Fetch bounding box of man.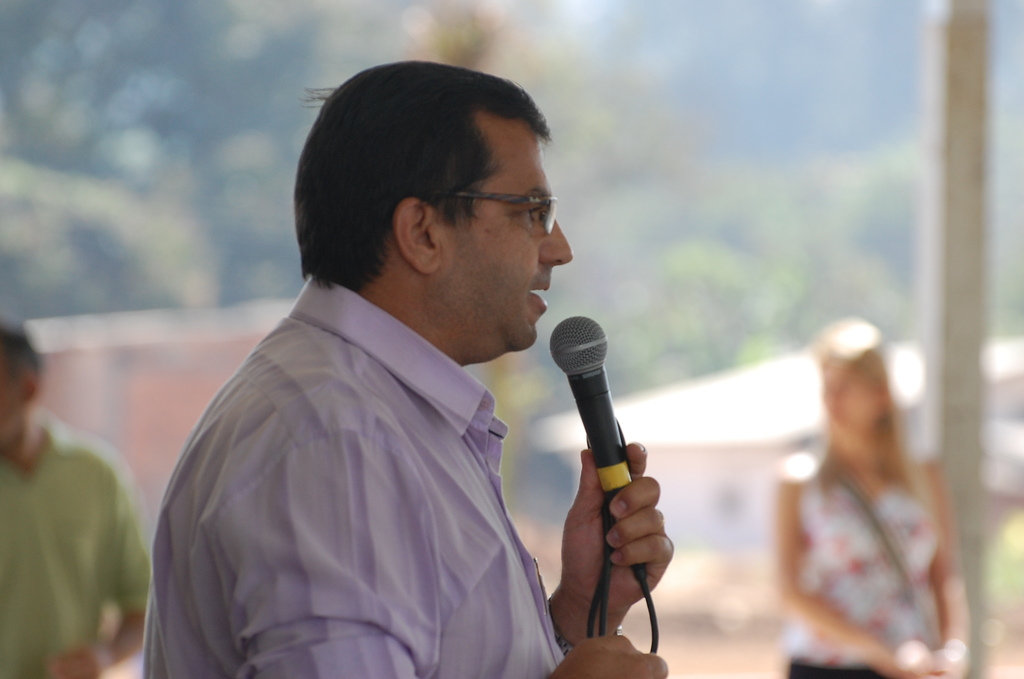
Bbox: <bbox>131, 70, 669, 659</bbox>.
